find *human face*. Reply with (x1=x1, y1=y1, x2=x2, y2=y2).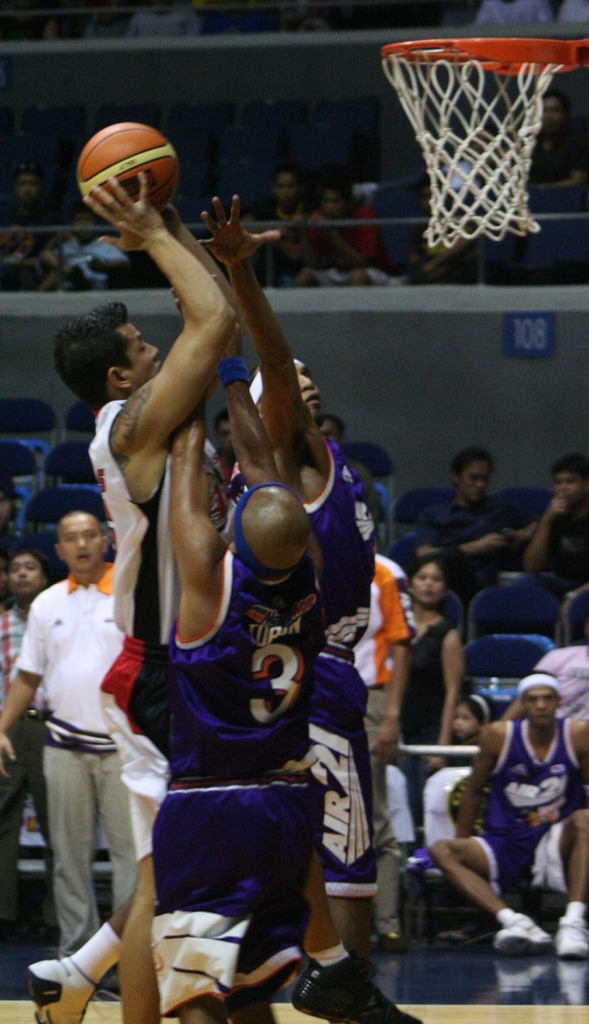
(x1=458, y1=468, x2=490, y2=504).
